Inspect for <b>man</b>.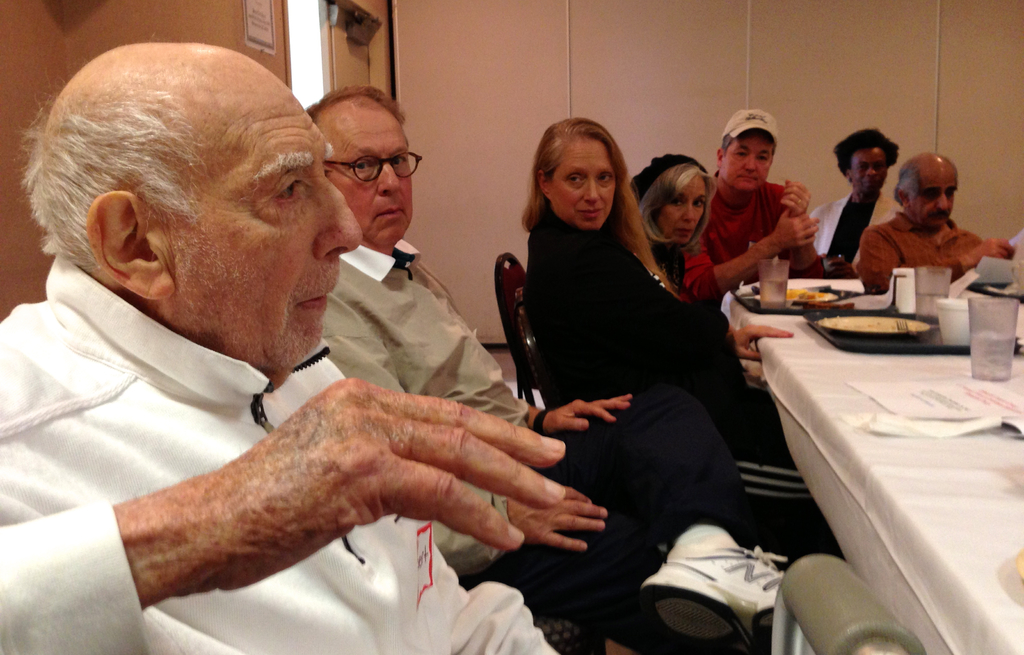
Inspection: 854, 145, 1012, 291.
